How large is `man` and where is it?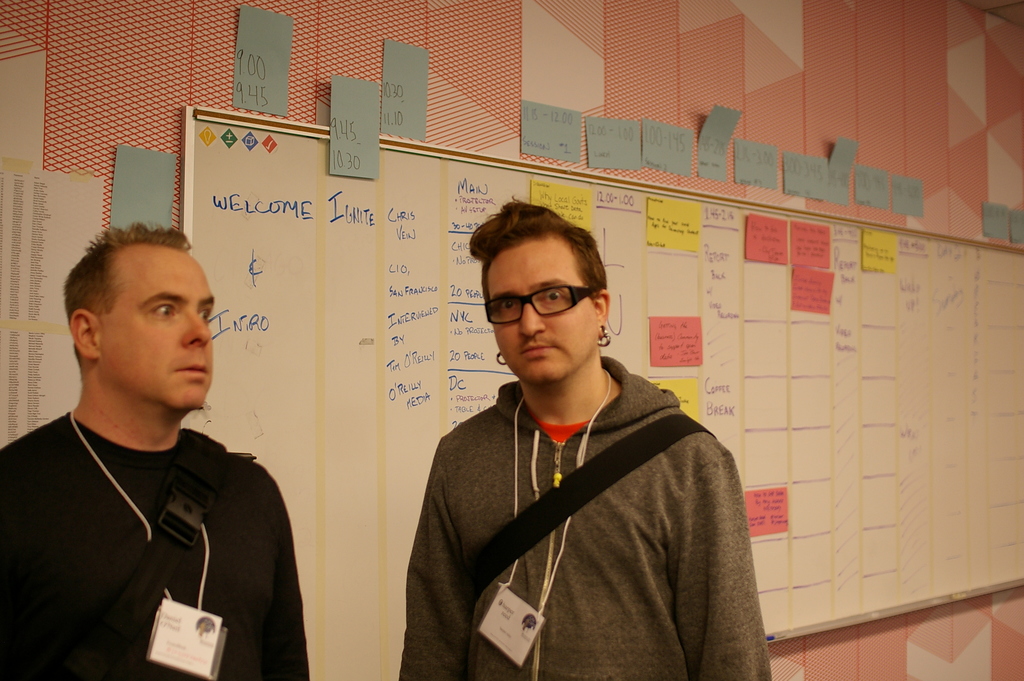
Bounding box: (399,198,772,680).
